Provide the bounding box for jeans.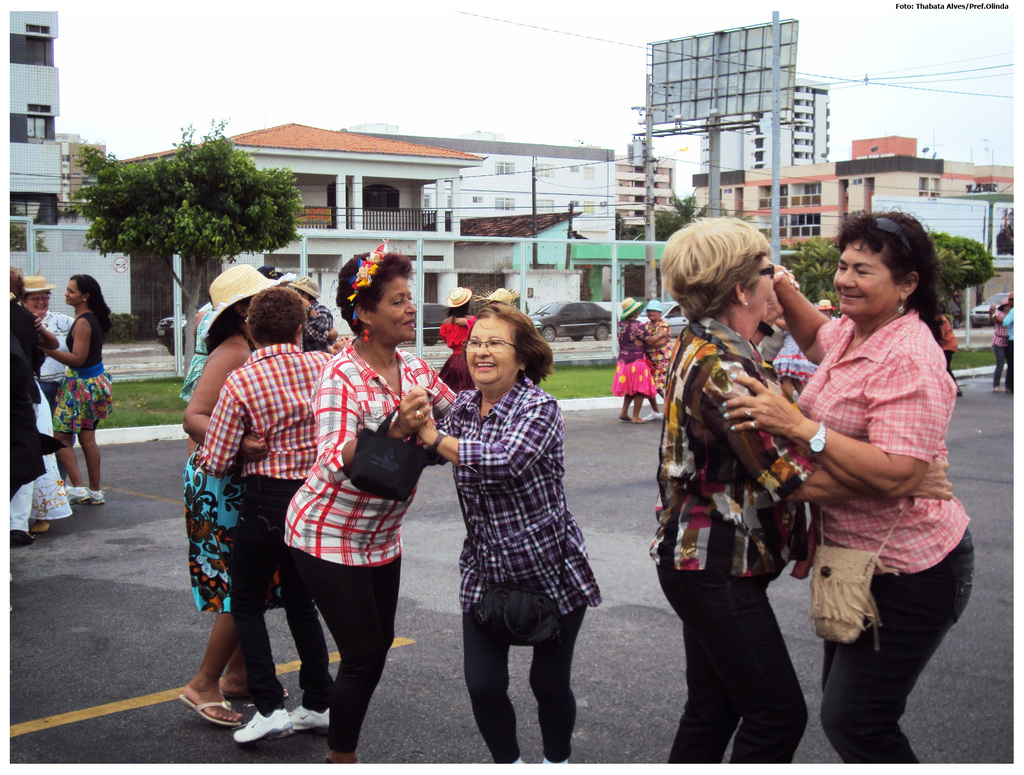
rect(820, 534, 973, 769).
